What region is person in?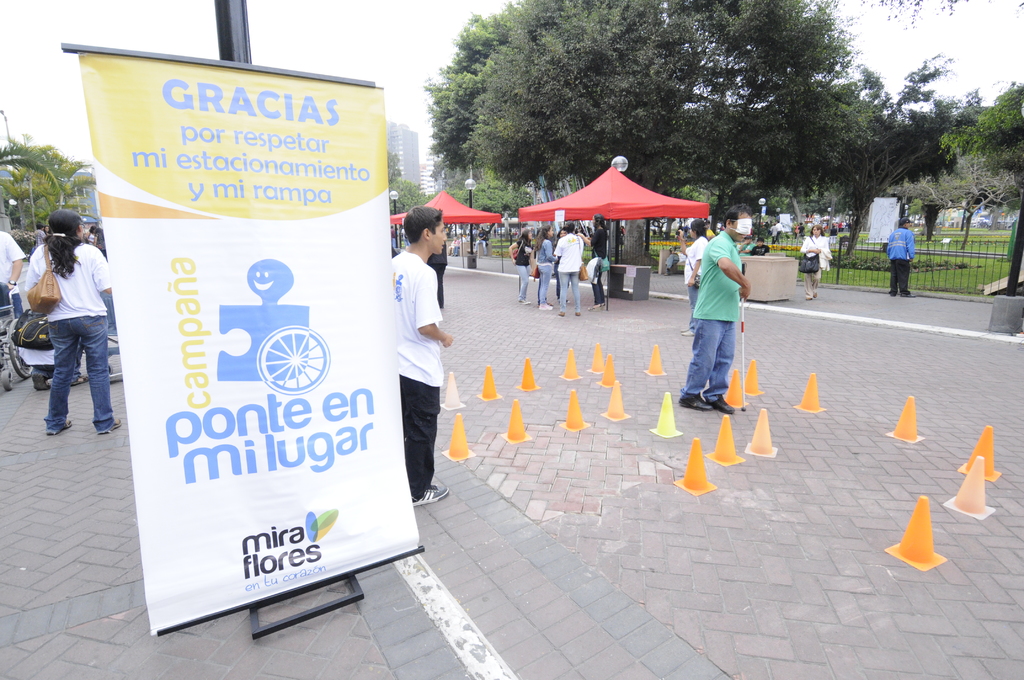
detection(880, 219, 918, 300).
